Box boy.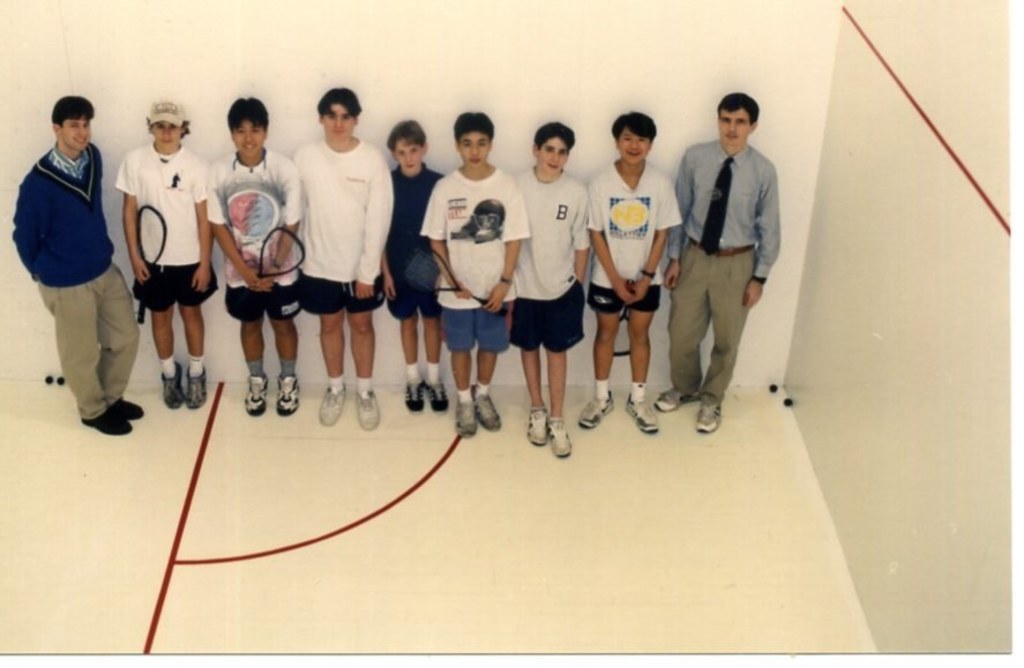
(291,85,396,430).
